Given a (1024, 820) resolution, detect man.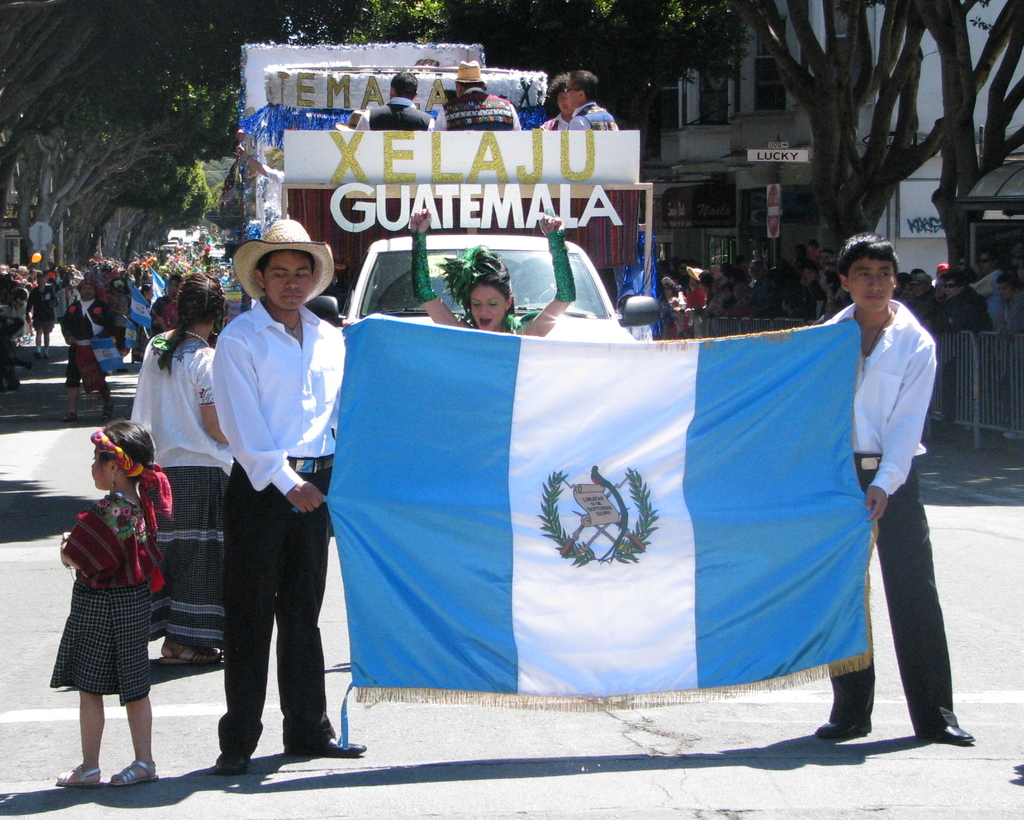
(x1=352, y1=71, x2=441, y2=127).
